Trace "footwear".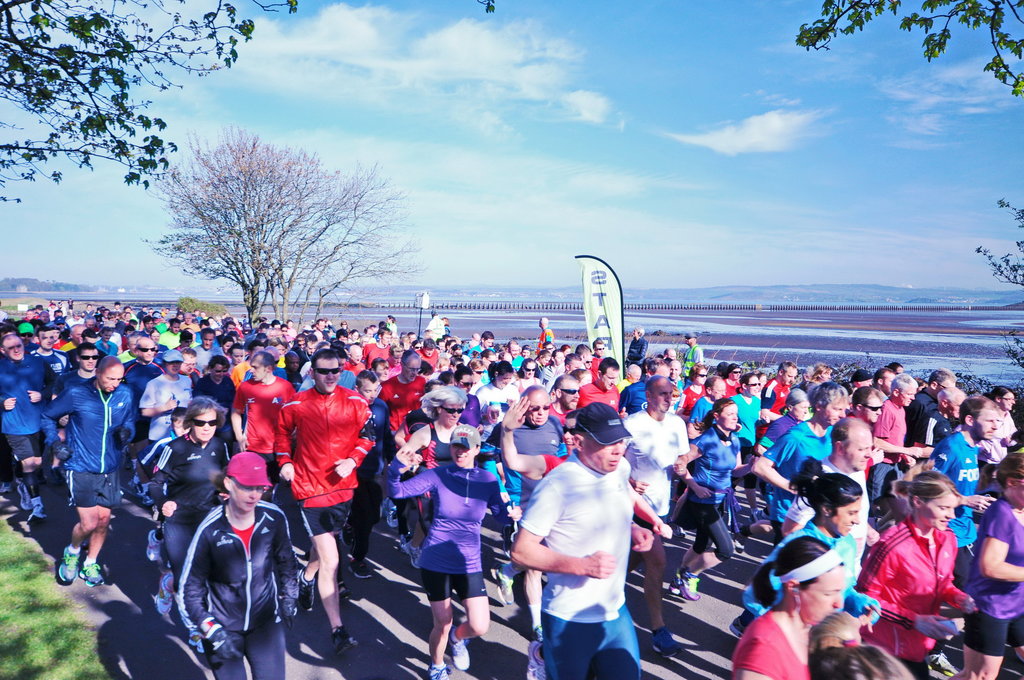
Traced to crop(728, 616, 751, 636).
